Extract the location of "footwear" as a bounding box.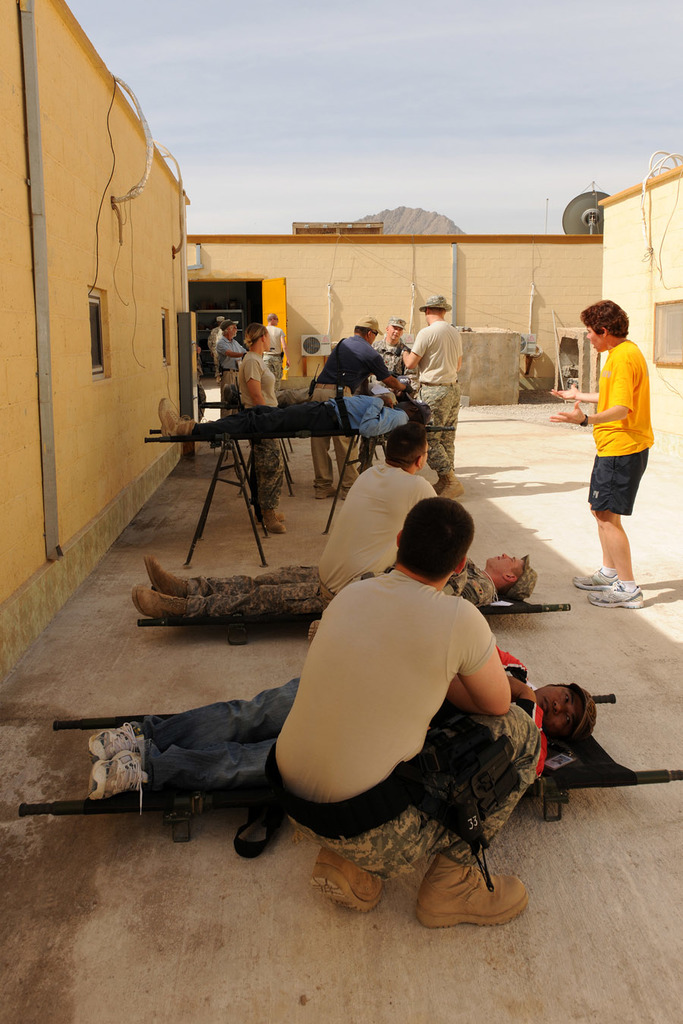
l=87, t=721, r=145, b=763.
